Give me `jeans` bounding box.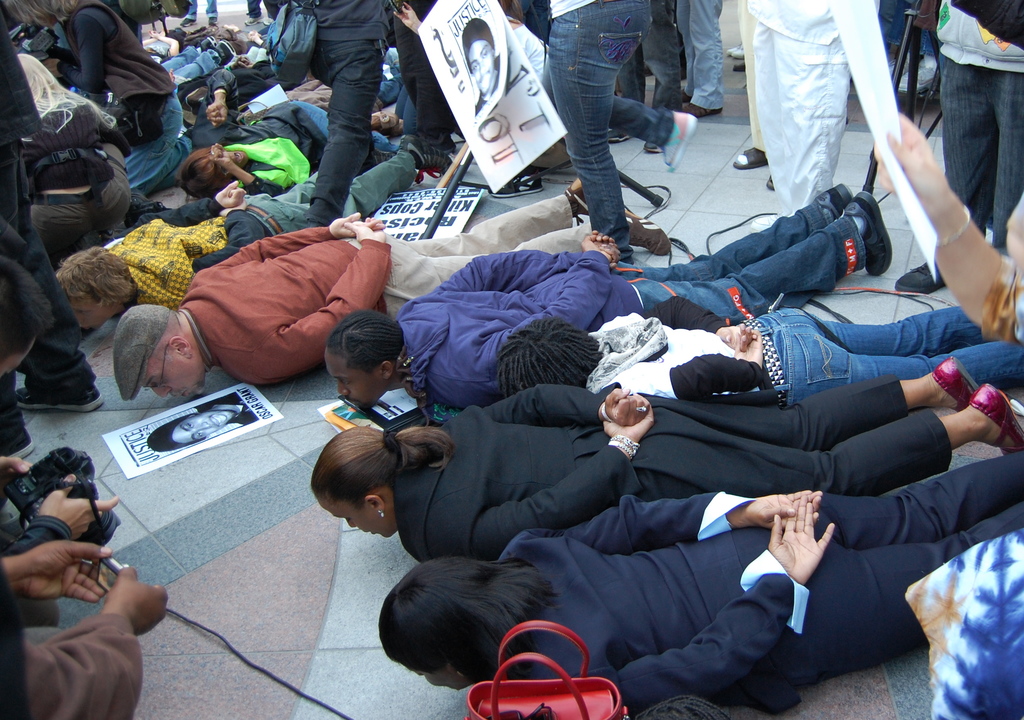
675/0/728/111.
